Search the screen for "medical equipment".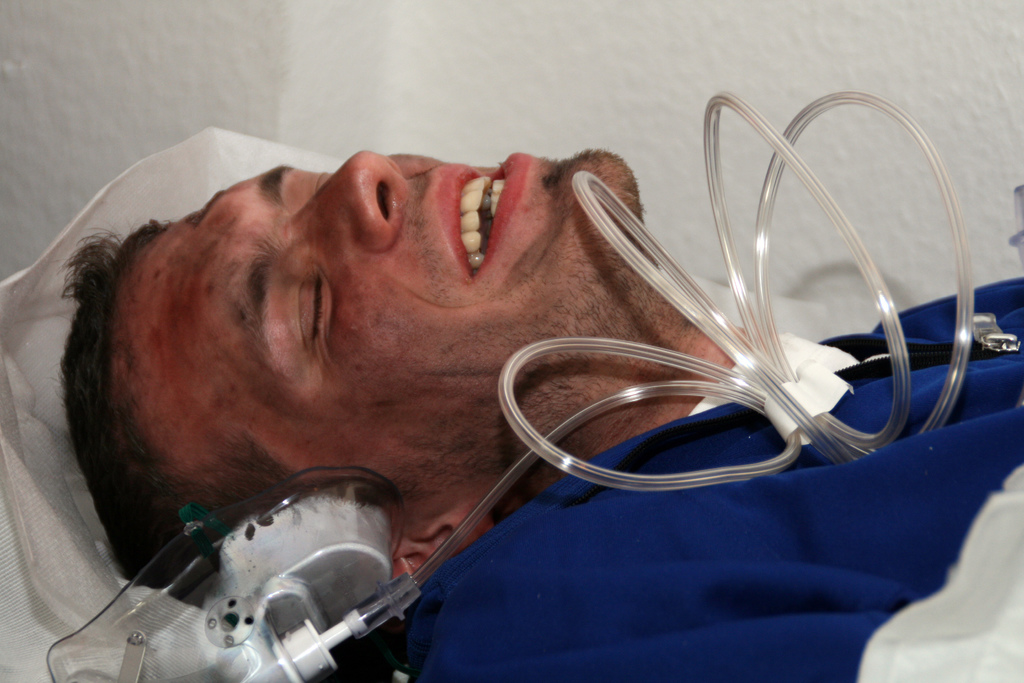
Found at 47,88,975,682.
